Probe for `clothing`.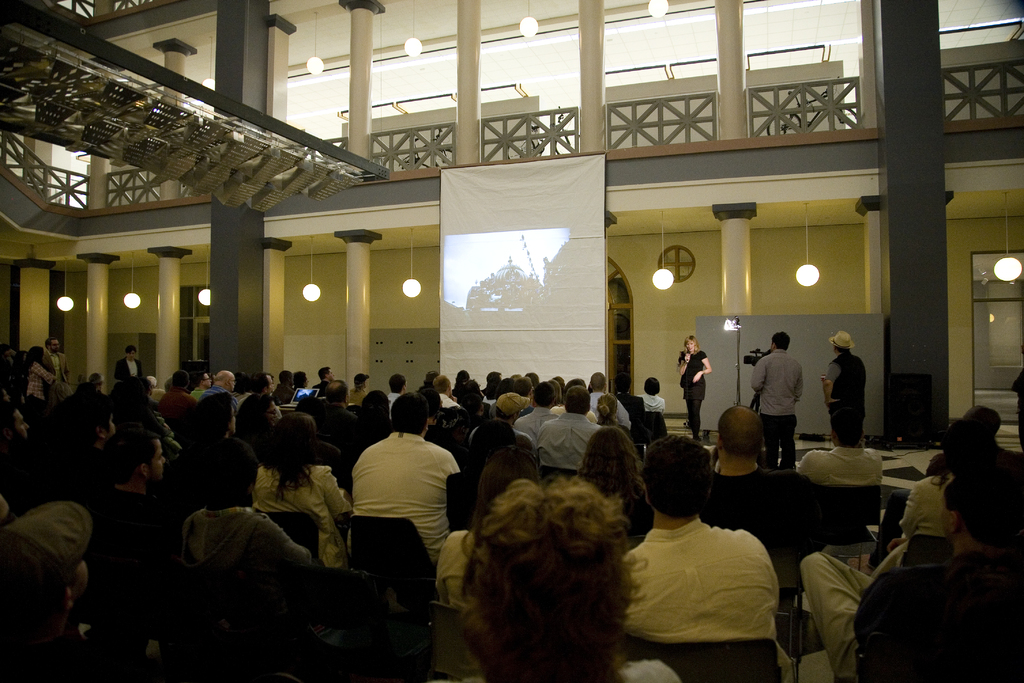
Probe result: BBox(204, 380, 243, 419).
